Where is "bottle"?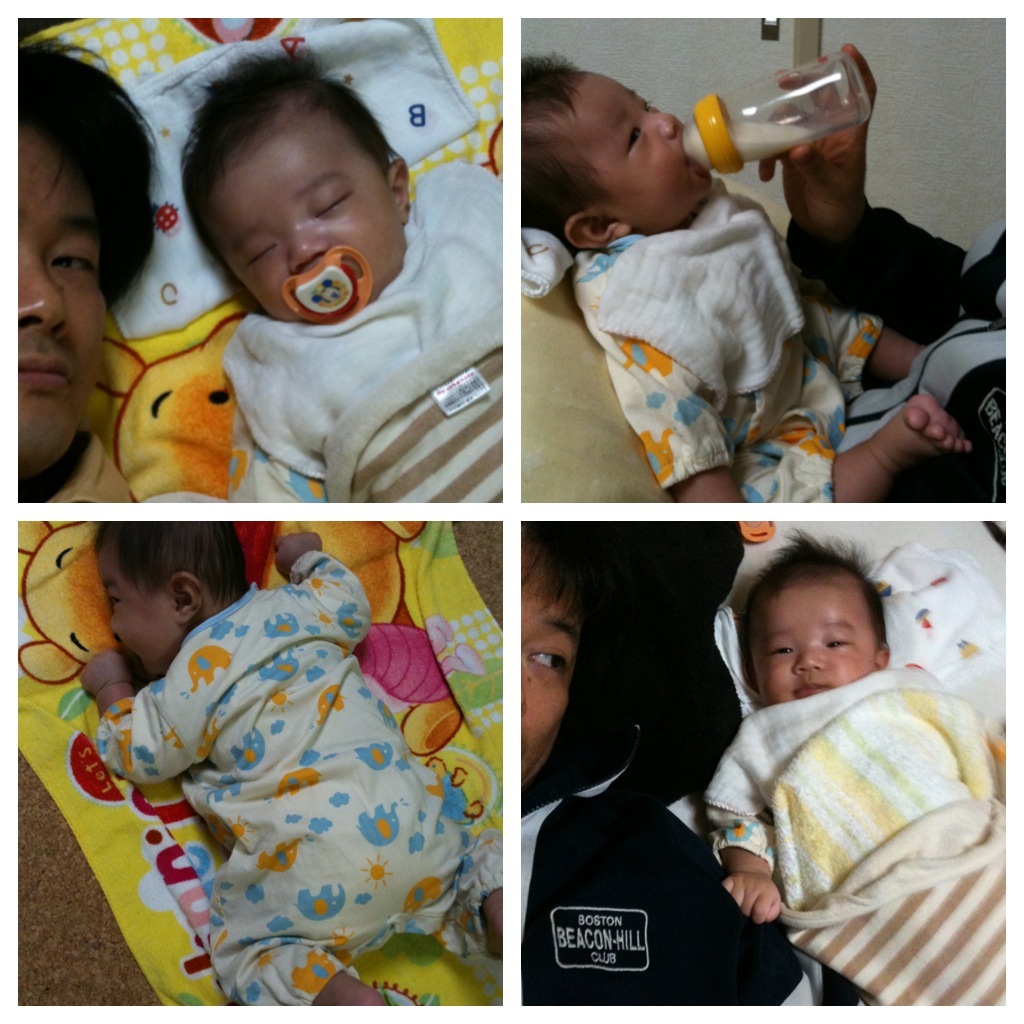
left=680, top=55, right=876, bottom=183.
